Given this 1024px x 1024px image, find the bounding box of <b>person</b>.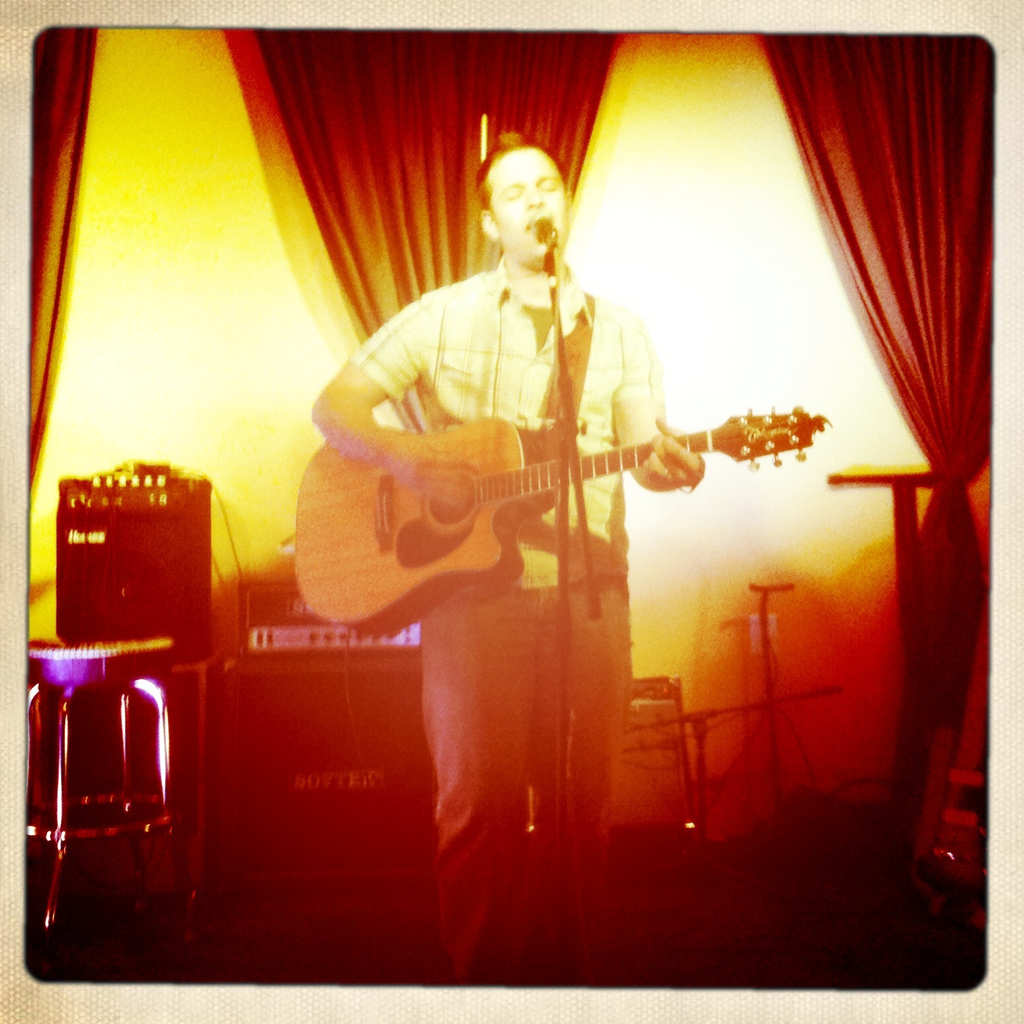
(x1=239, y1=121, x2=845, y2=991).
